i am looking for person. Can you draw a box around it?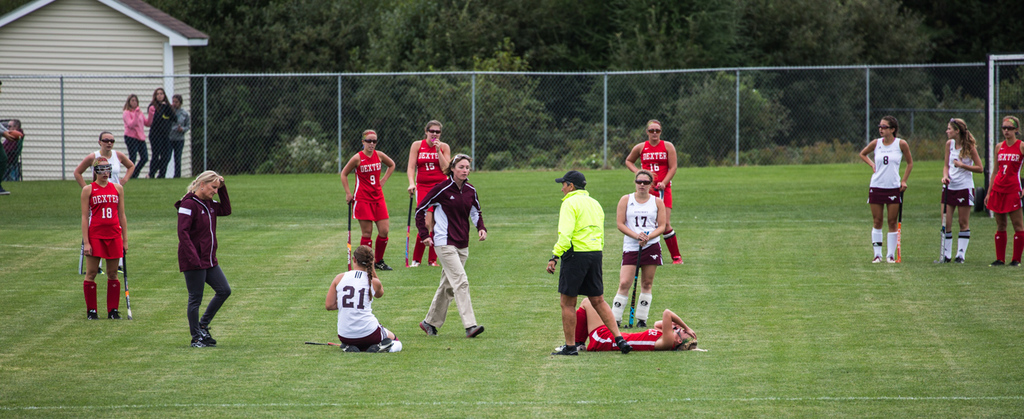
Sure, the bounding box is box=[406, 118, 450, 271].
